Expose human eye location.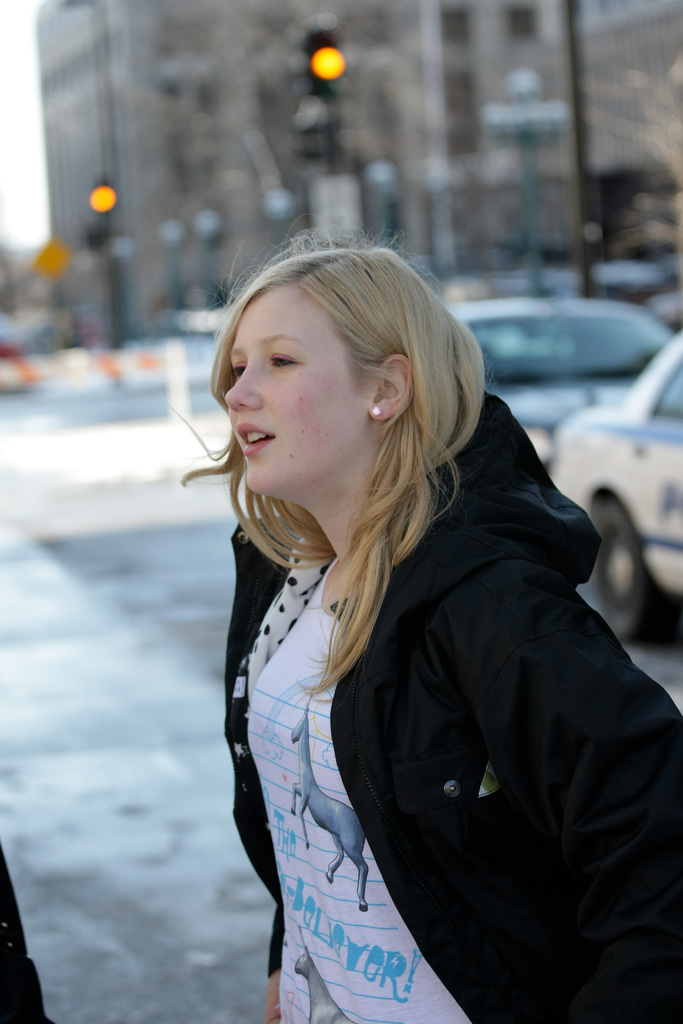
Exposed at <box>226,363,246,378</box>.
